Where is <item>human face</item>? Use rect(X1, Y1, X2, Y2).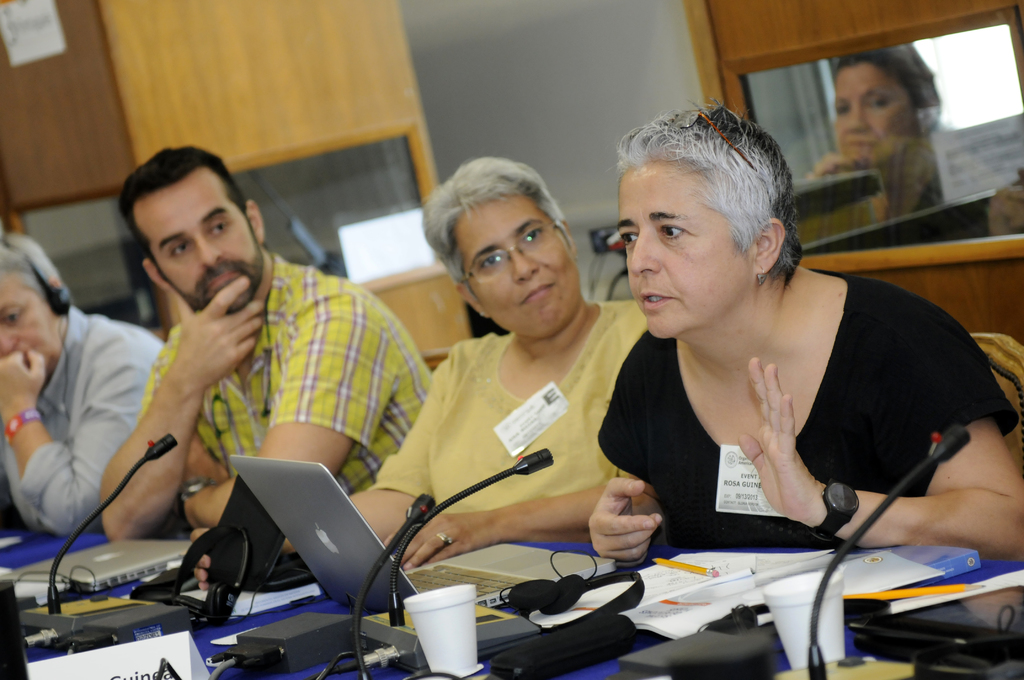
rect(470, 197, 578, 341).
